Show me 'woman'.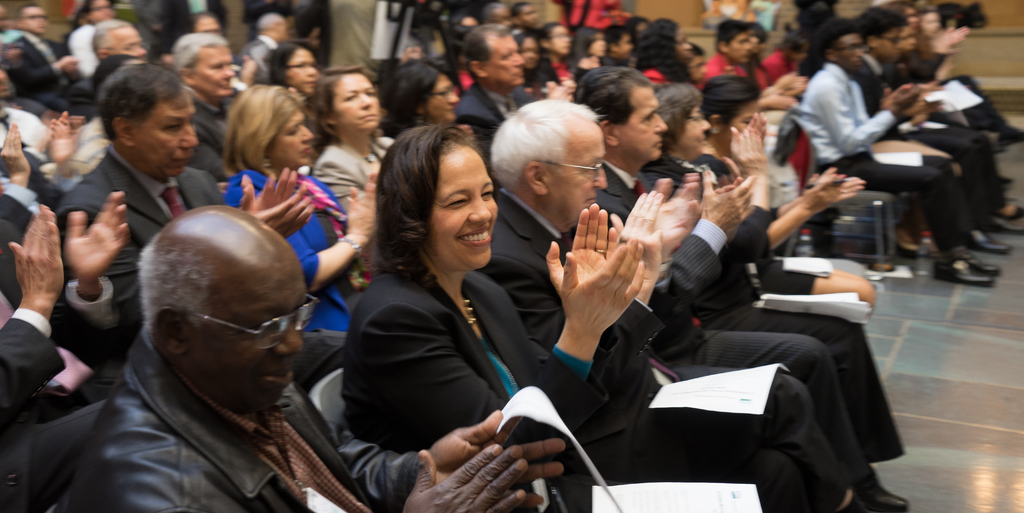
'woman' is here: {"left": 309, "top": 65, "right": 395, "bottom": 217}.
